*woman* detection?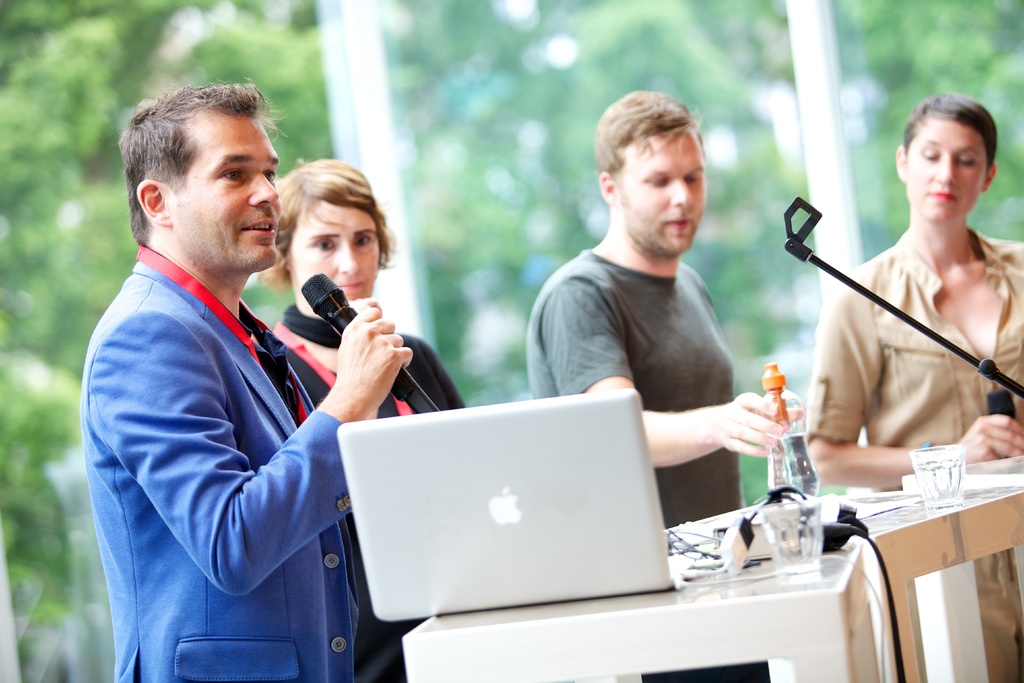
rect(804, 92, 1023, 682)
